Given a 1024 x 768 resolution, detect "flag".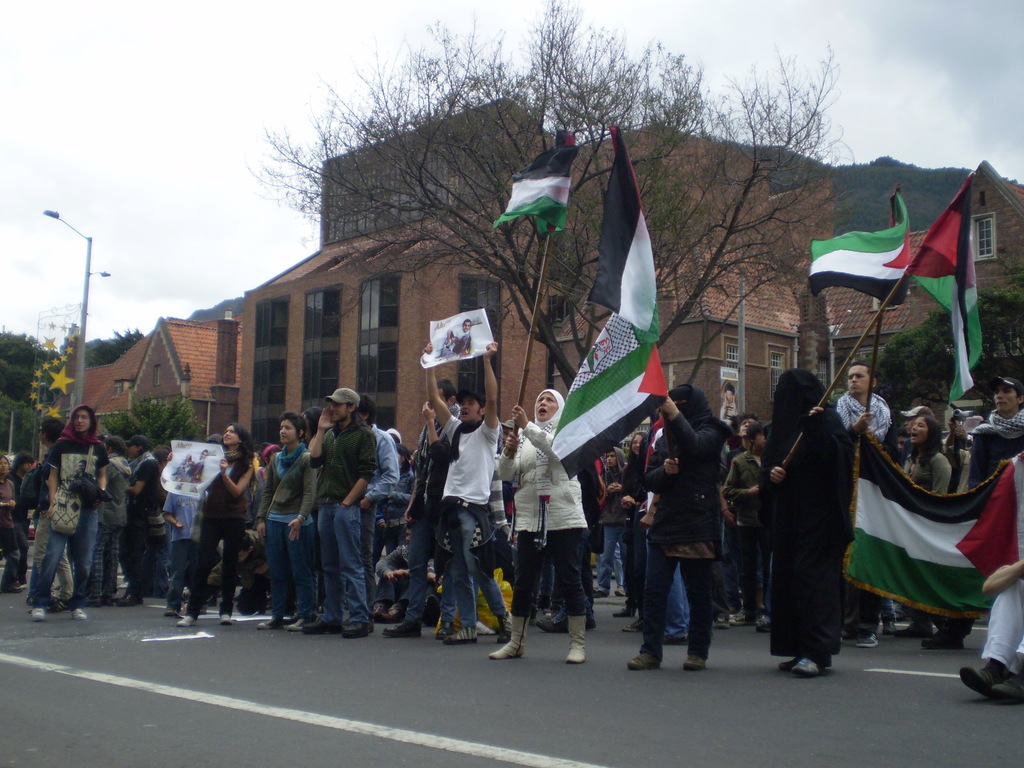
bbox(955, 452, 1017, 590).
